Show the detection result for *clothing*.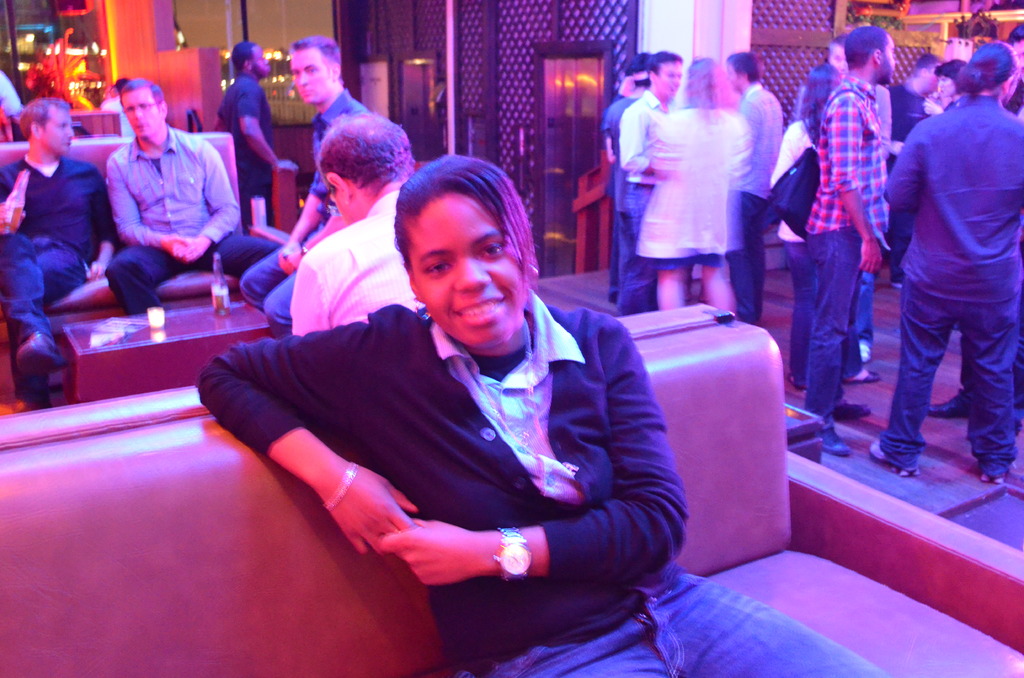
select_region(107, 120, 295, 319).
